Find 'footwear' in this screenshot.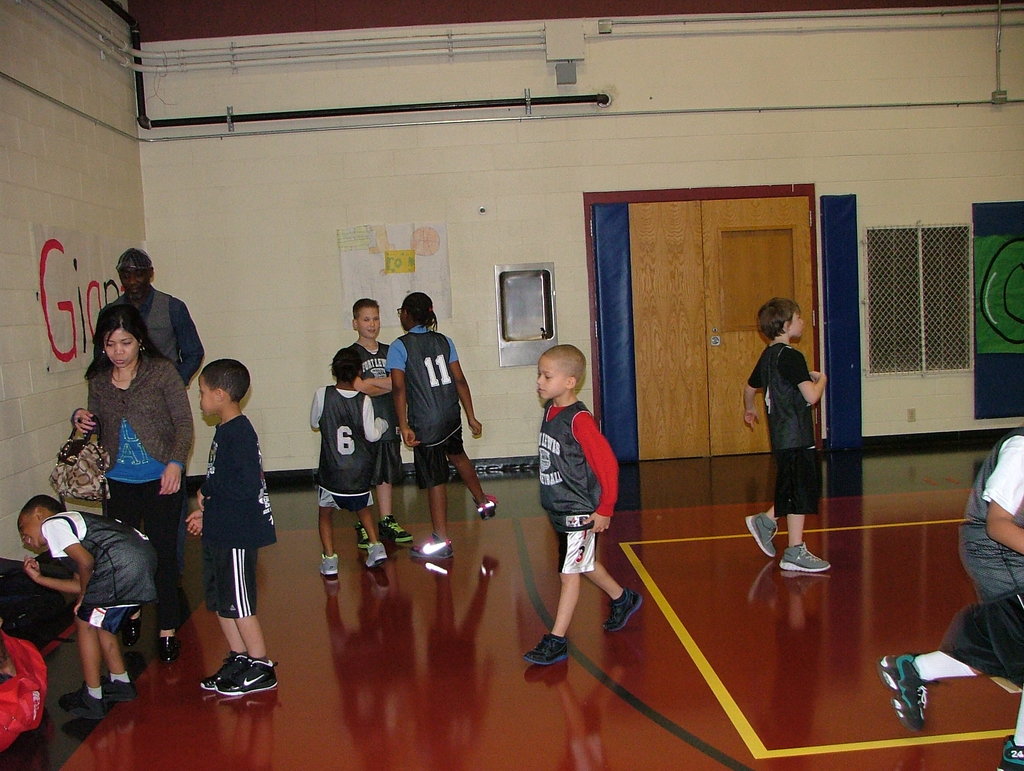
The bounding box for 'footwear' is bbox(121, 627, 138, 664).
